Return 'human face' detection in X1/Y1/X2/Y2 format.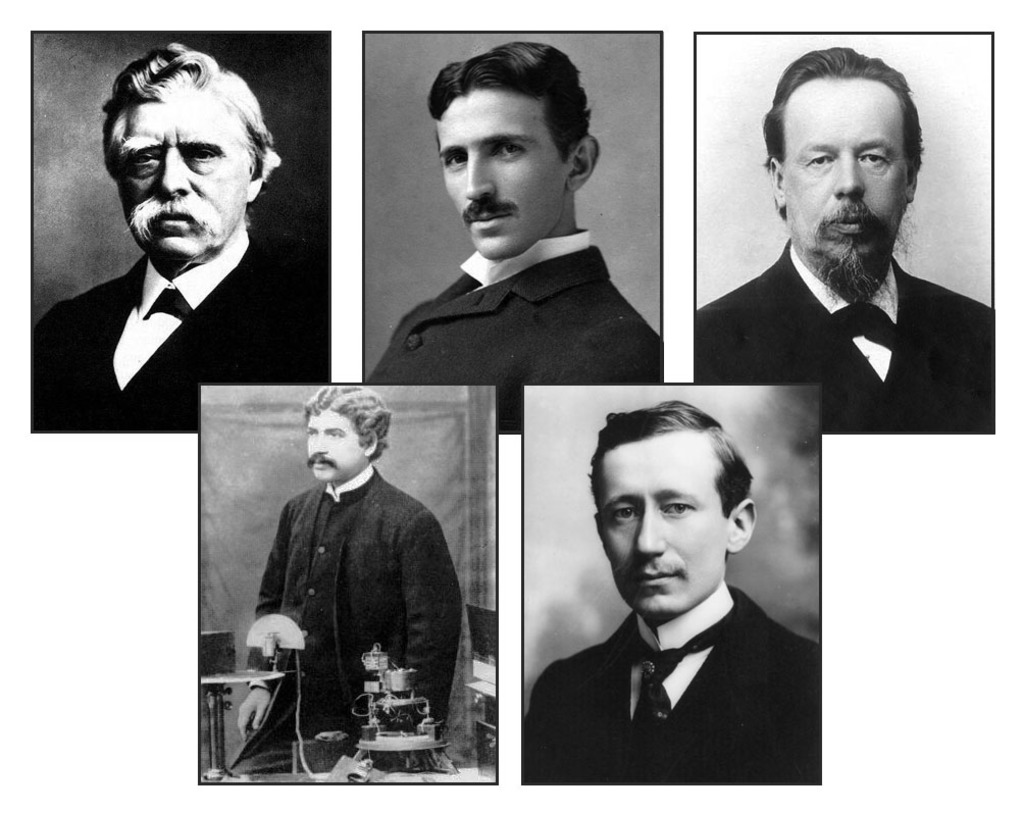
596/431/727/615.
